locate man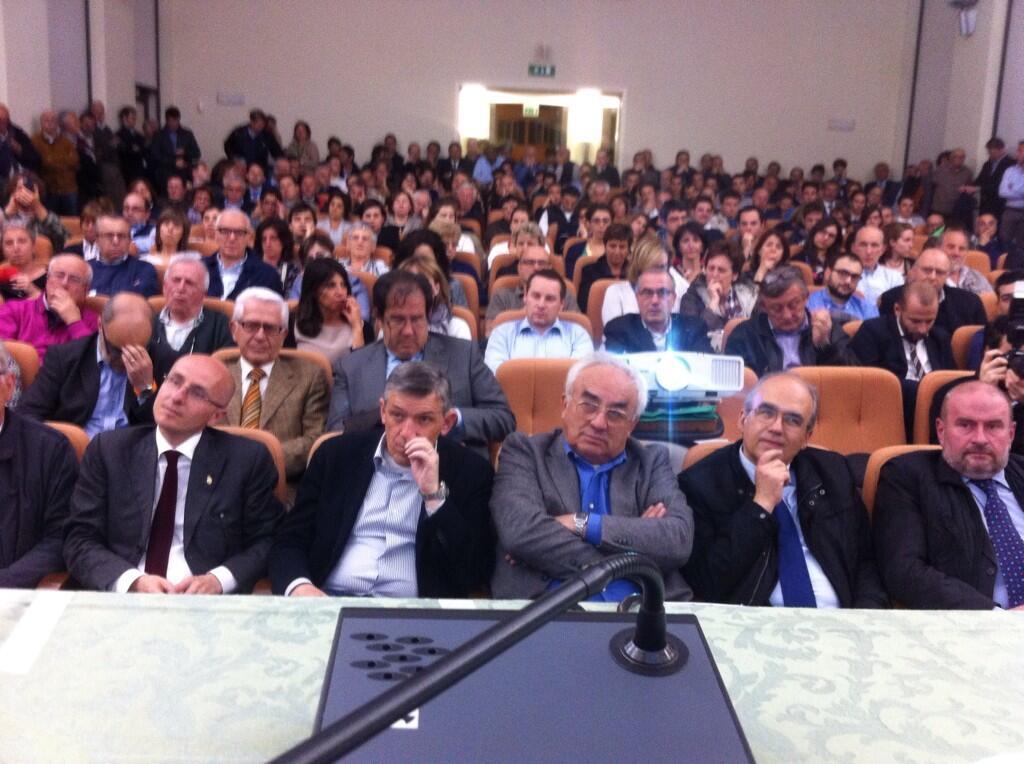
region(834, 221, 901, 323)
